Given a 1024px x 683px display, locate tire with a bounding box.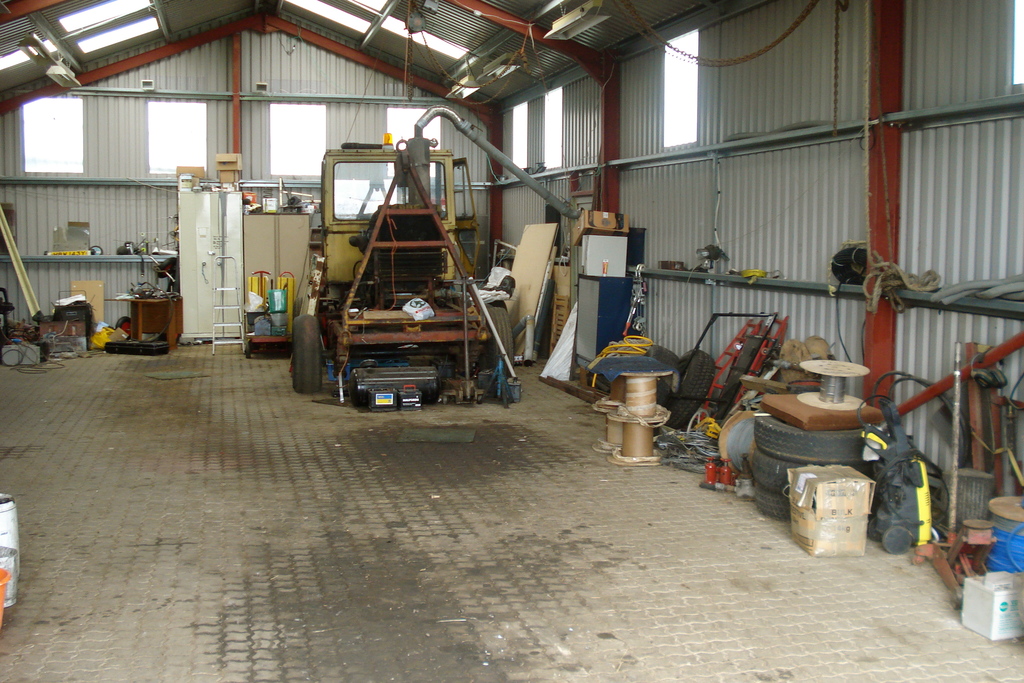
Located: <box>668,352,717,425</box>.
